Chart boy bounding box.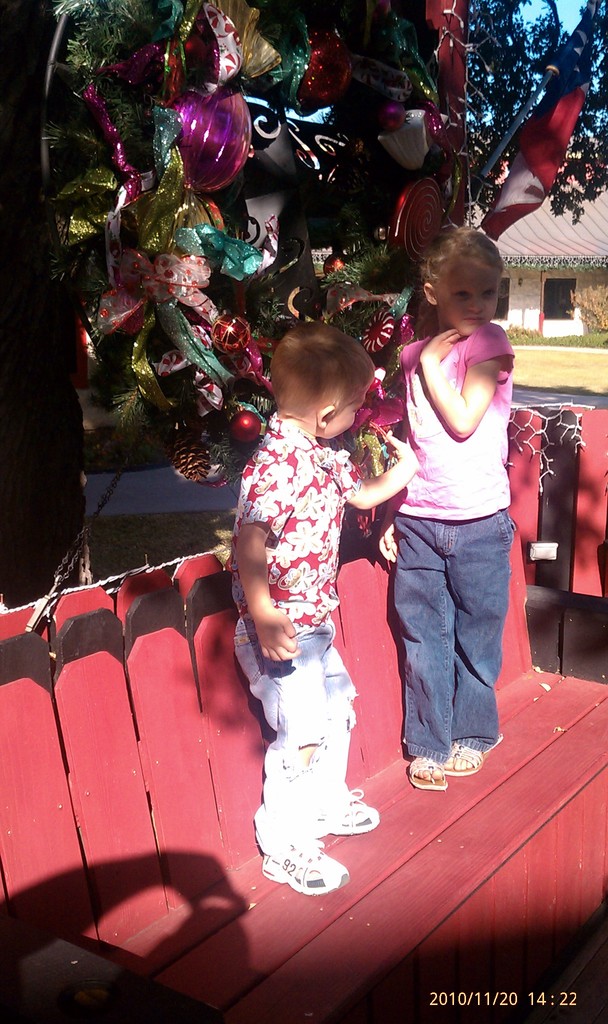
Charted: <region>222, 330, 408, 892</region>.
